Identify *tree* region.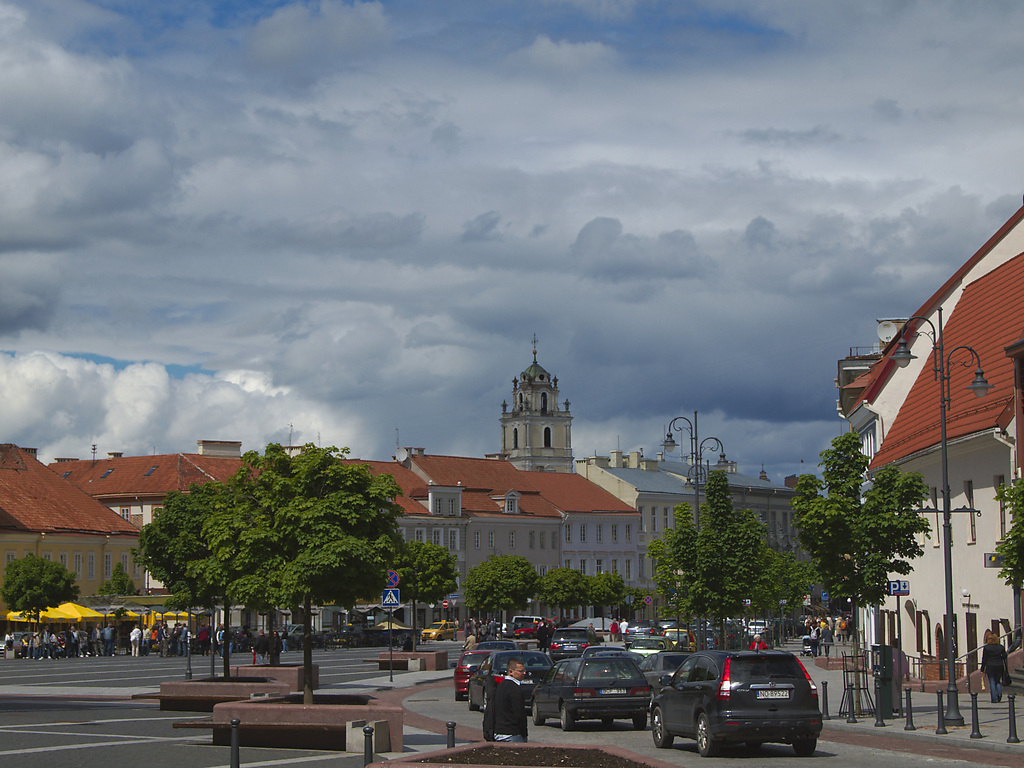
Region: 999, 473, 1023, 595.
